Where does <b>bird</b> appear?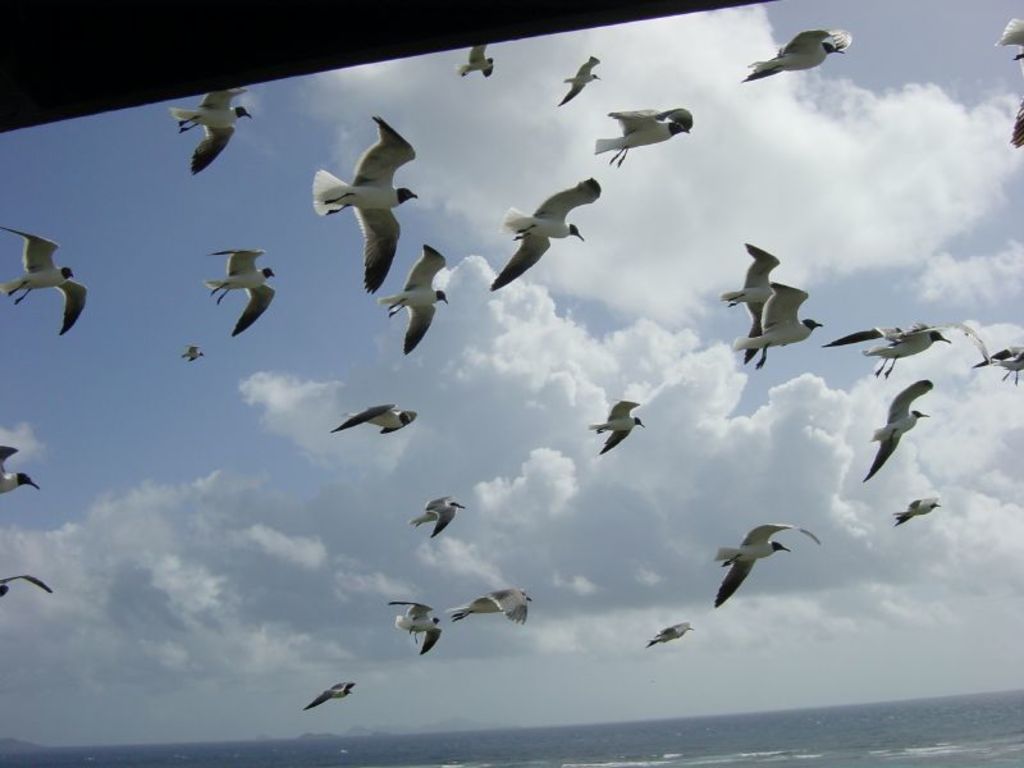
Appears at x1=335, y1=401, x2=419, y2=434.
